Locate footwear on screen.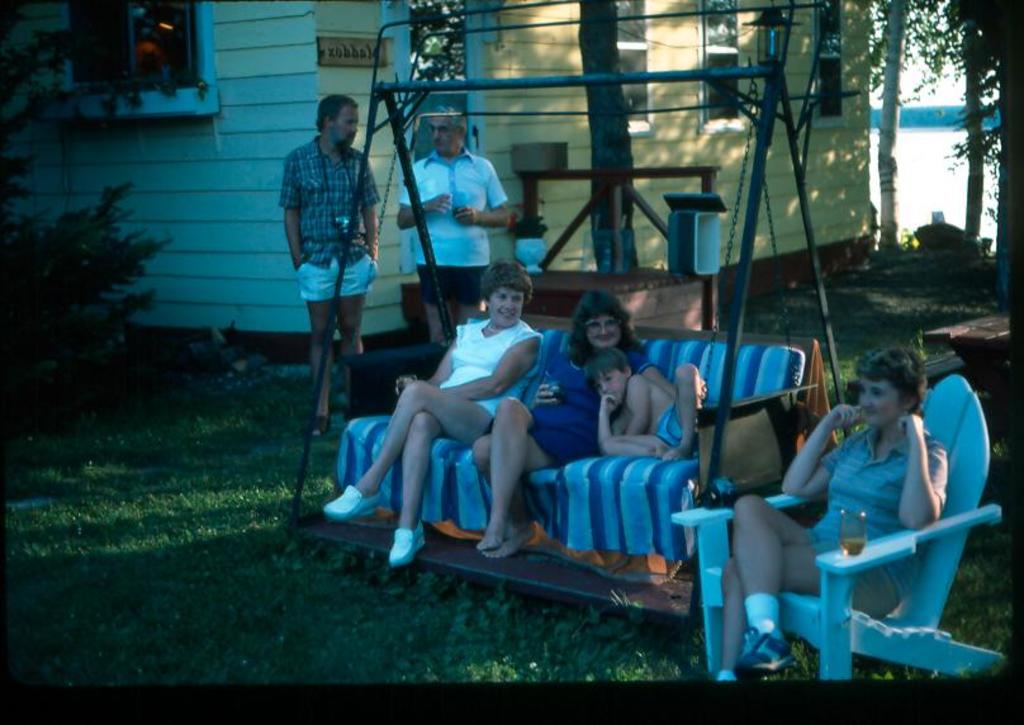
On screen at (304, 412, 328, 442).
